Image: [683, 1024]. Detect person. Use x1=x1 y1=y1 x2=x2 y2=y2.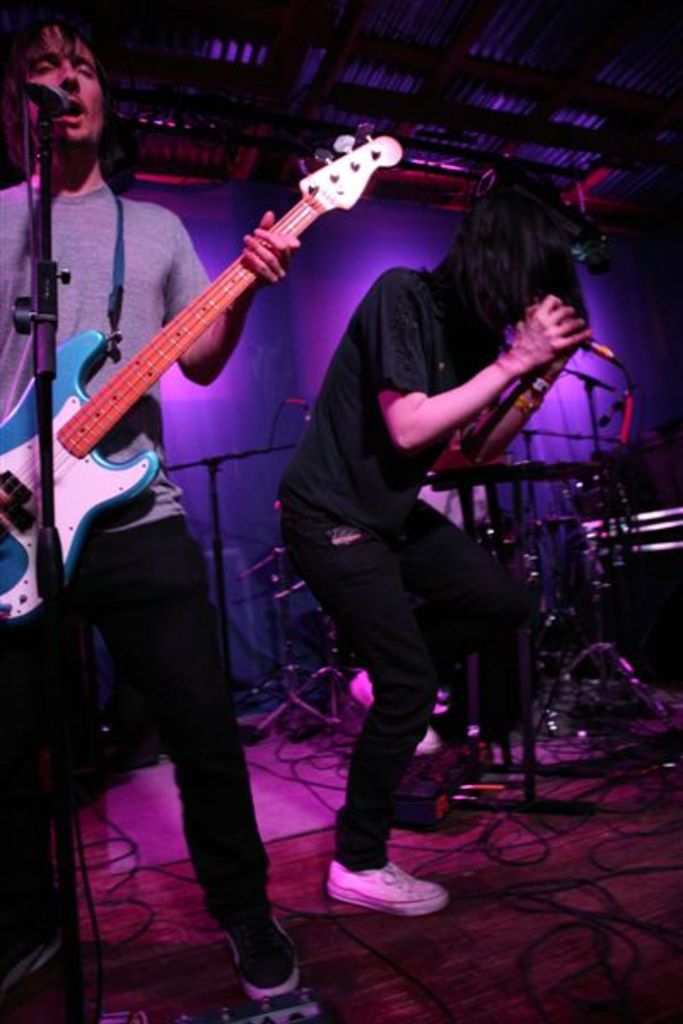
x1=0 y1=0 x2=347 y2=1022.
